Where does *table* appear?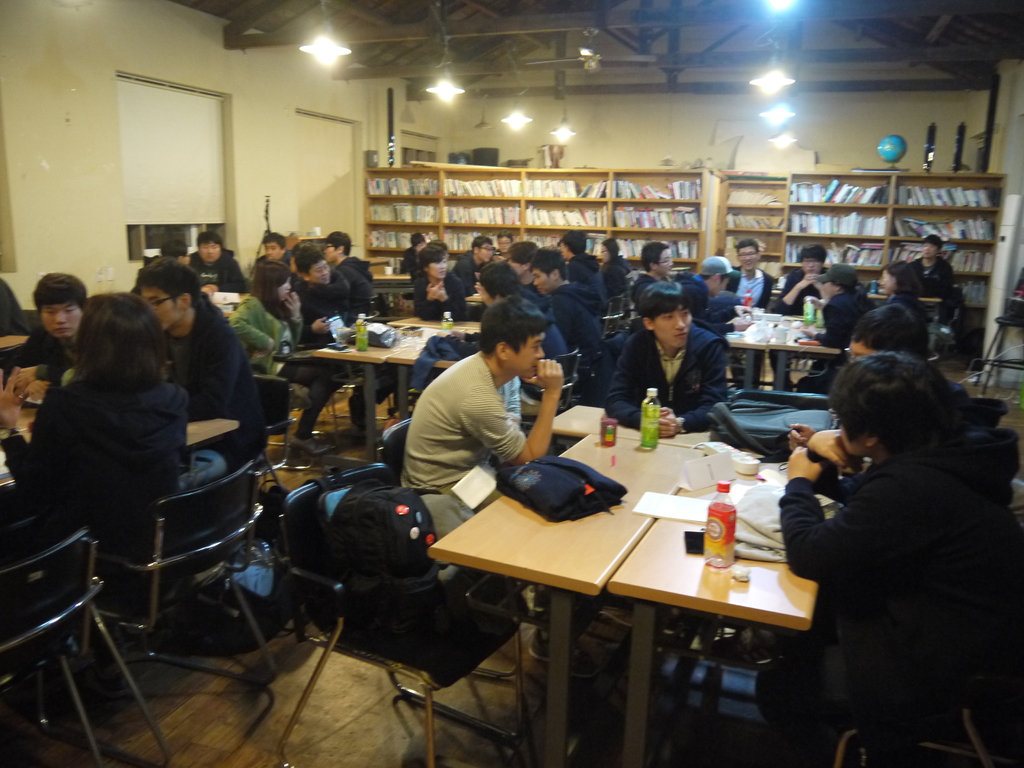
Appears at select_region(721, 307, 844, 388).
